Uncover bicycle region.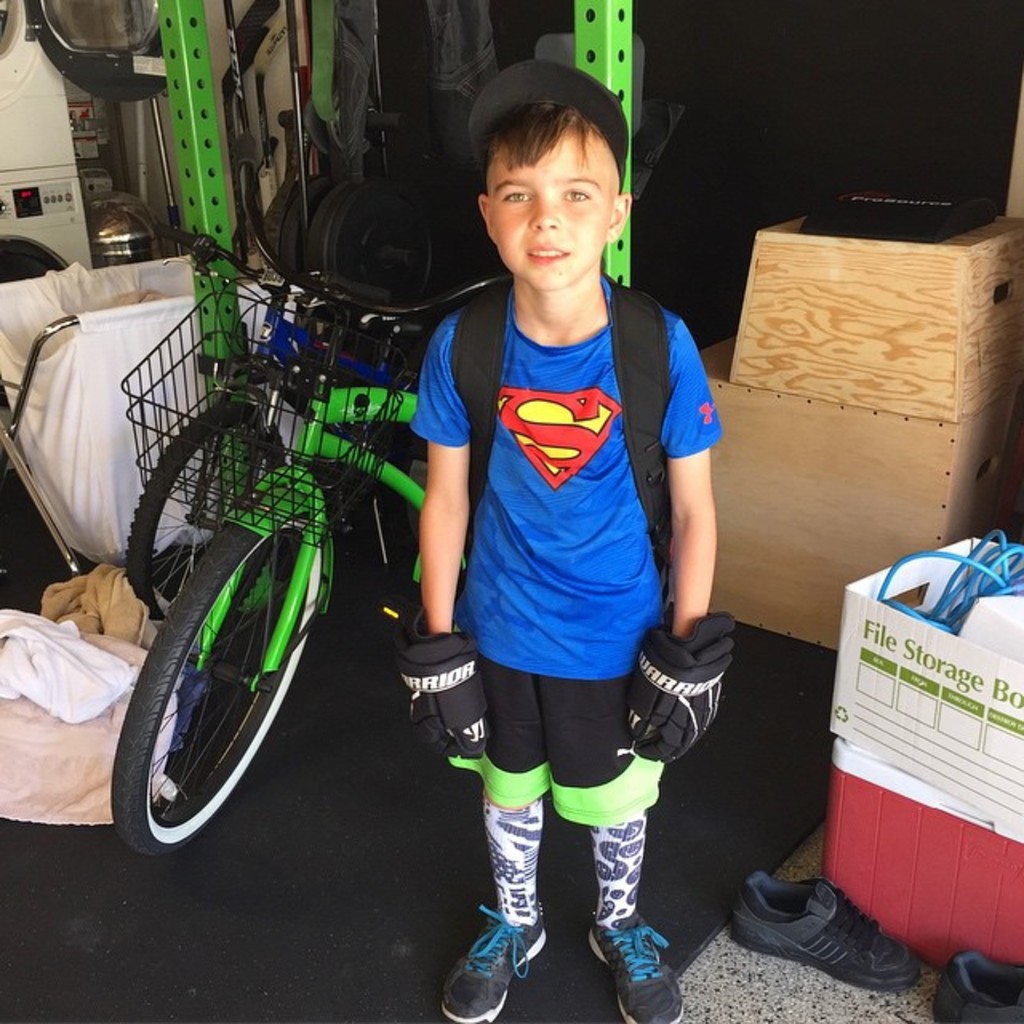
Uncovered: locate(109, 232, 512, 856).
